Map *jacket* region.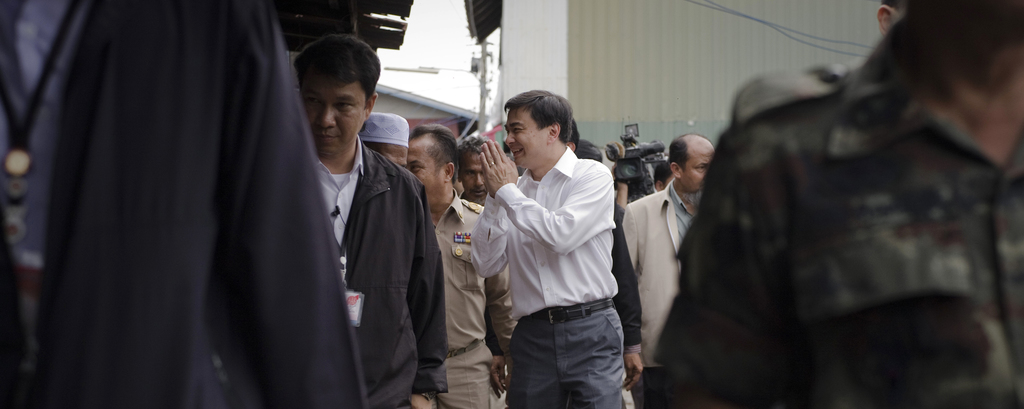
Mapped to bbox(28, 0, 367, 408).
